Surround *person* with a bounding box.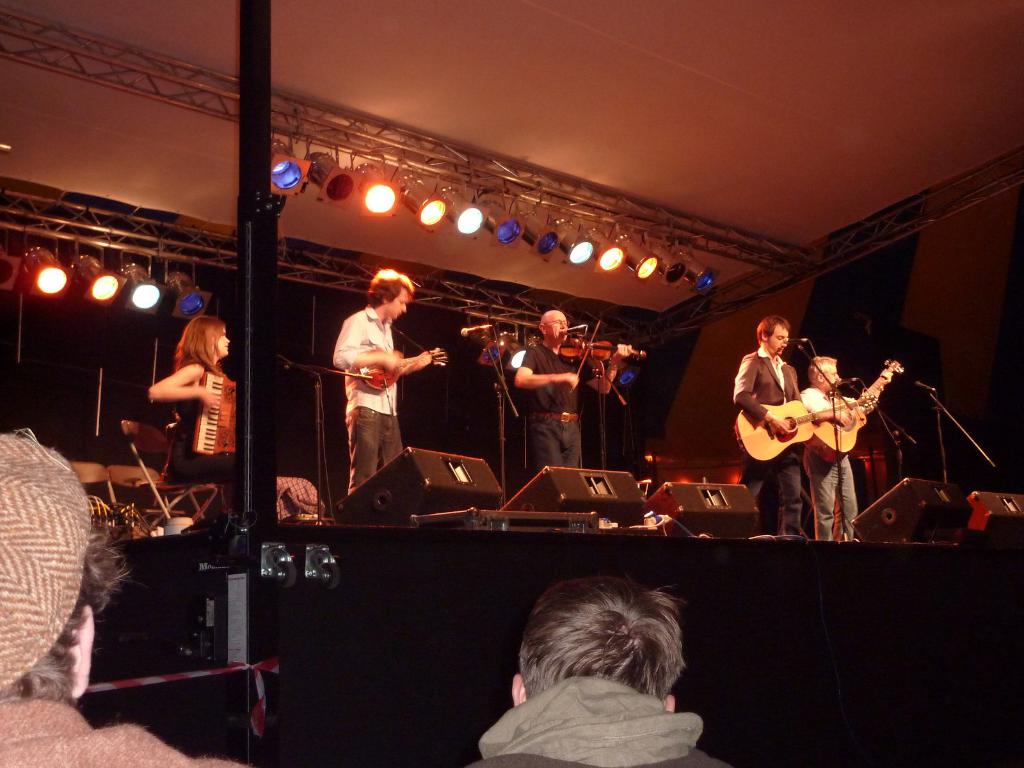
bbox=(334, 272, 432, 494).
